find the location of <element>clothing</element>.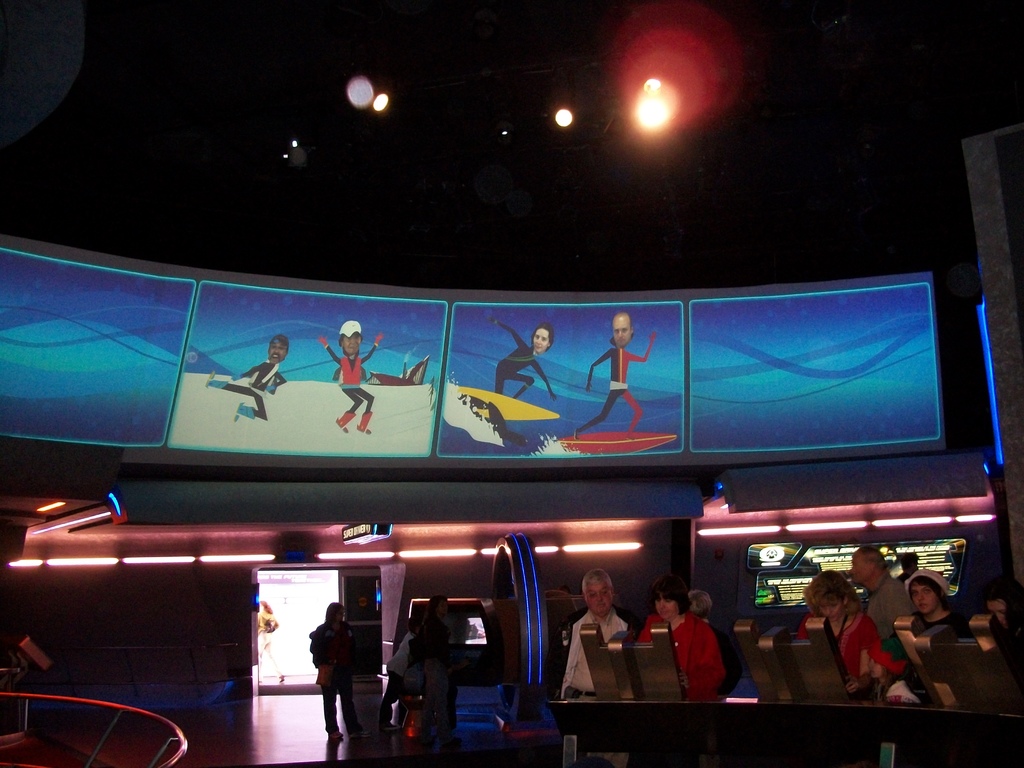
Location: {"x1": 566, "y1": 607, "x2": 631, "y2": 707}.
